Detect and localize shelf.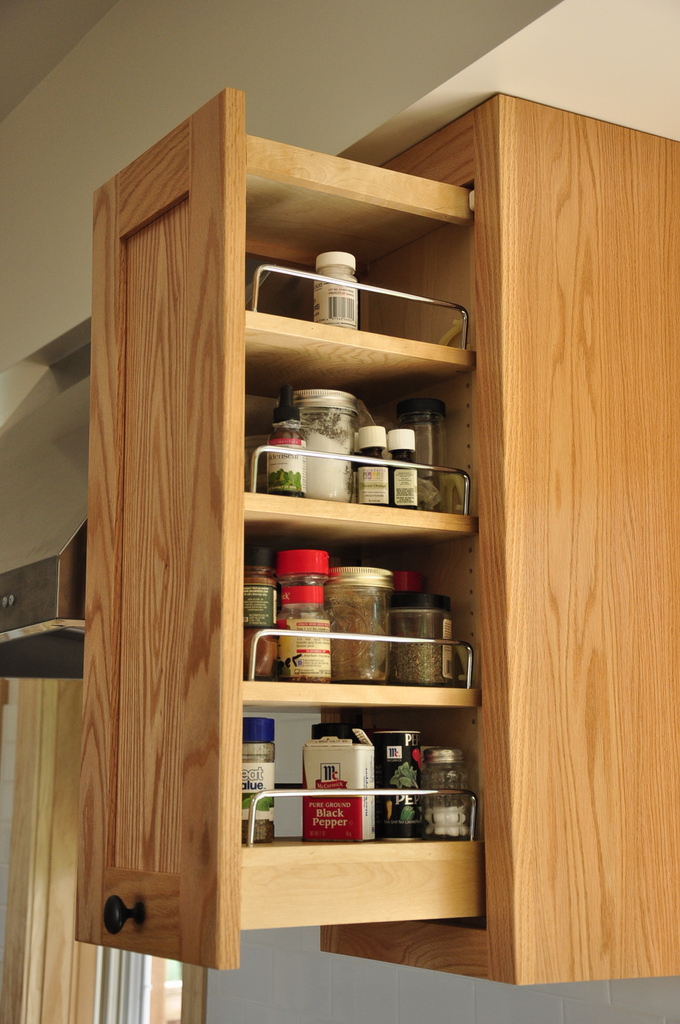
Localized at 220 705 493 941.
